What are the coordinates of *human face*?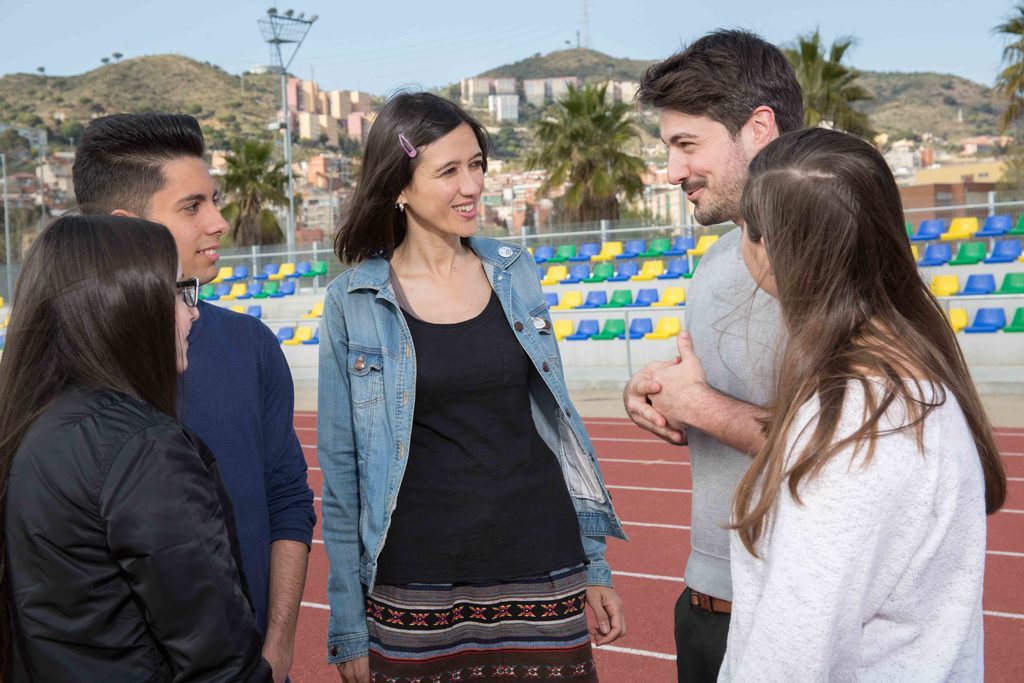
bbox(409, 122, 484, 240).
